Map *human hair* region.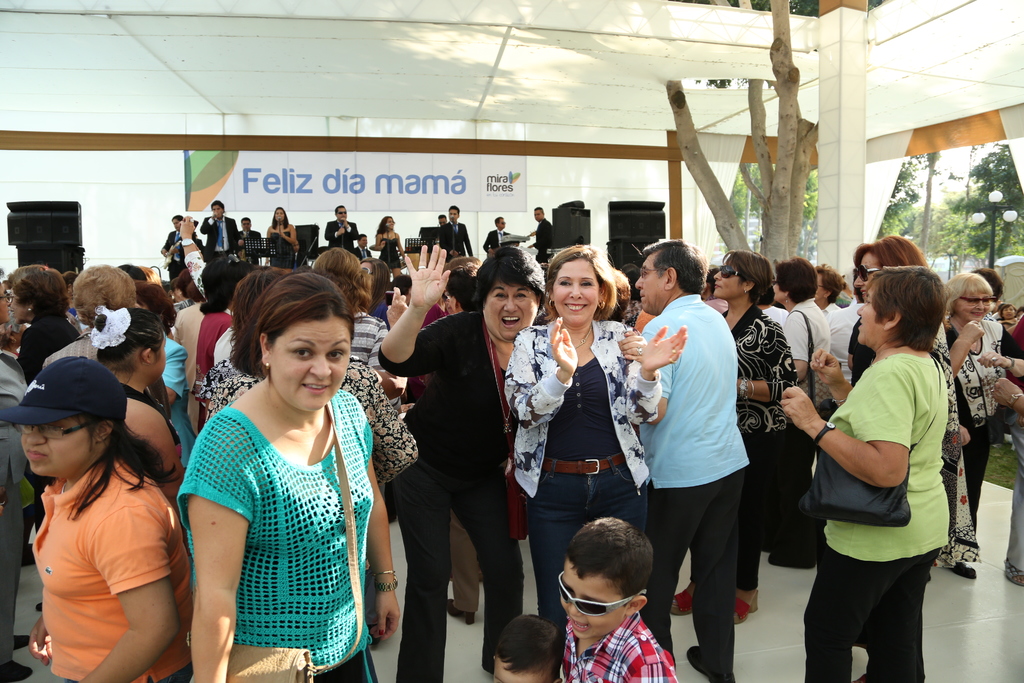
Mapped to [x1=337, y1=206, x2=341, y2=211].
